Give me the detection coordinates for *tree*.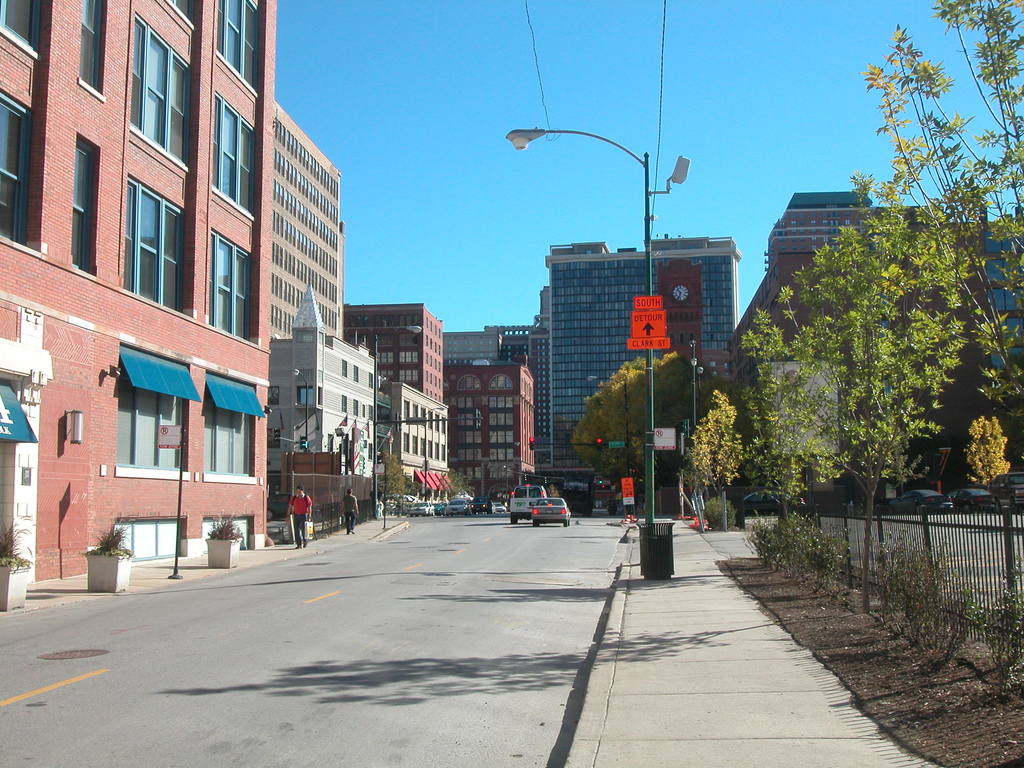
<box>379,442,415,513</box>.
